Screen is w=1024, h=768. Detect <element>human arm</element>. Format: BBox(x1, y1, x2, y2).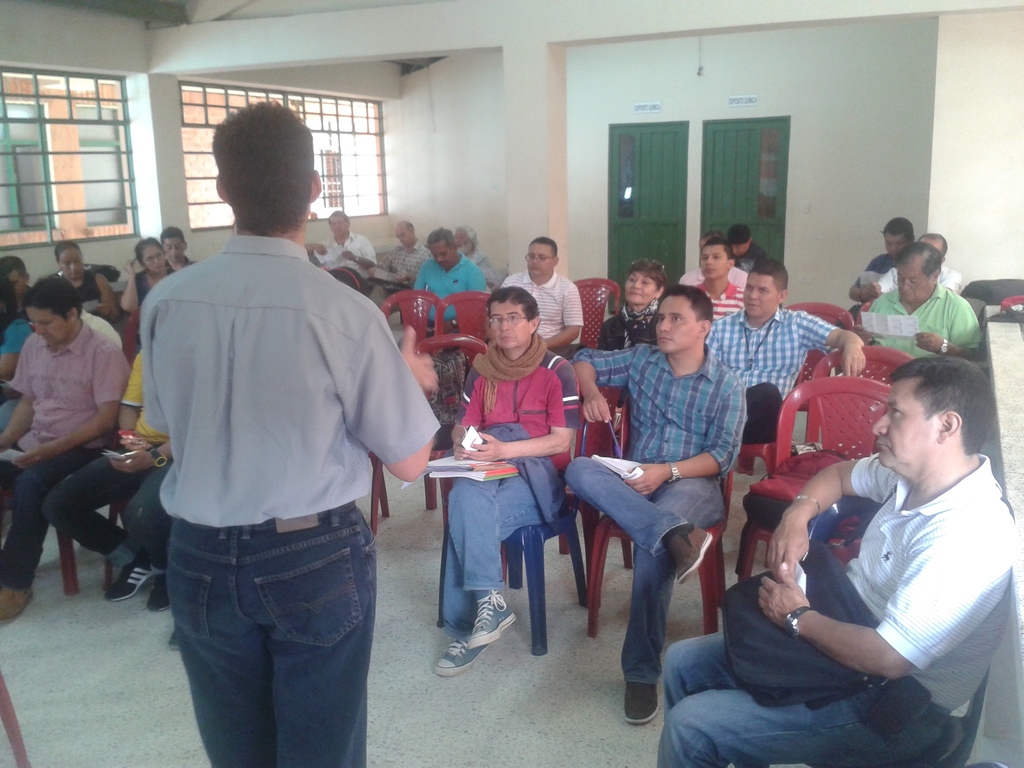
BBox(113, 254, 144, 317).
